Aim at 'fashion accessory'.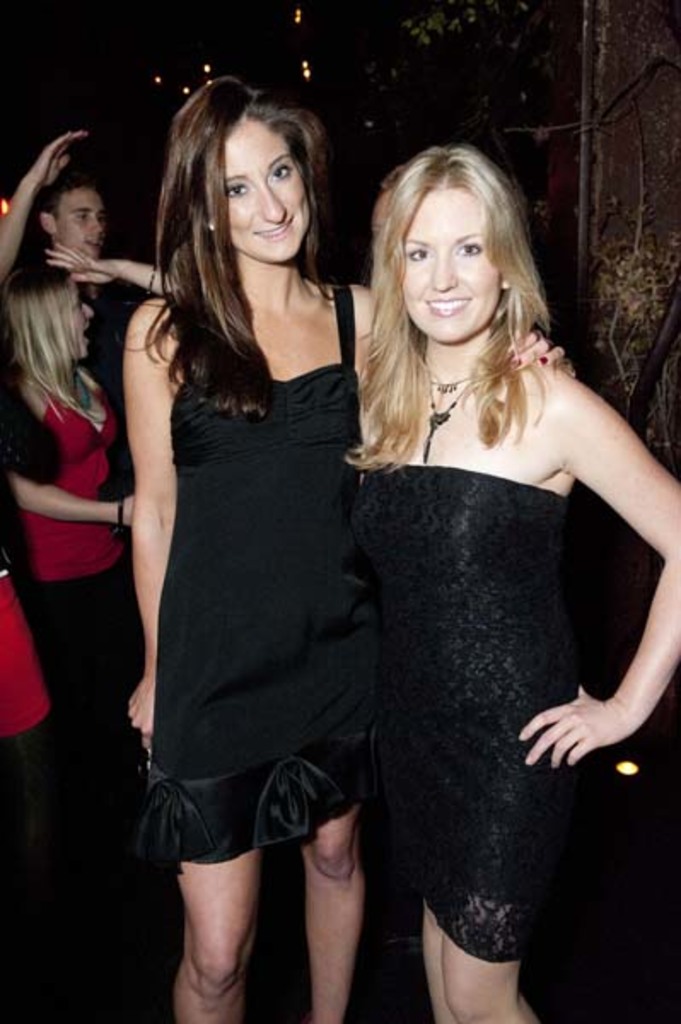
Aimed at box=[420, 377, 483, 463].
